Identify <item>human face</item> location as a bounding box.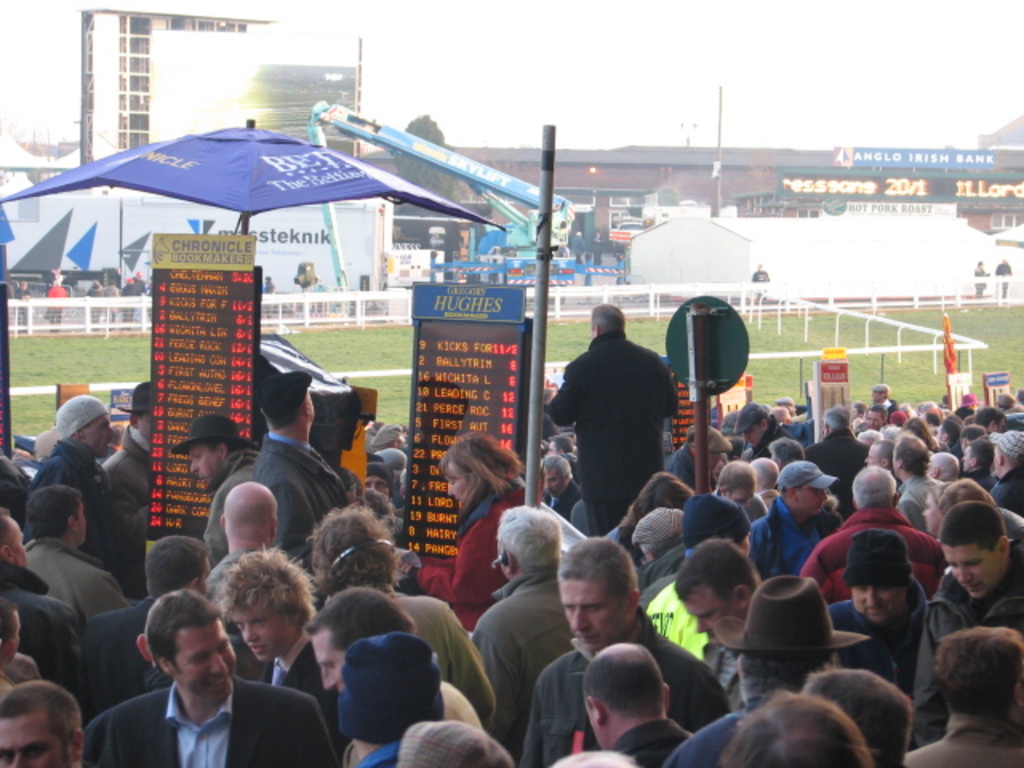
bbox=[178, 619, 242, 696].
